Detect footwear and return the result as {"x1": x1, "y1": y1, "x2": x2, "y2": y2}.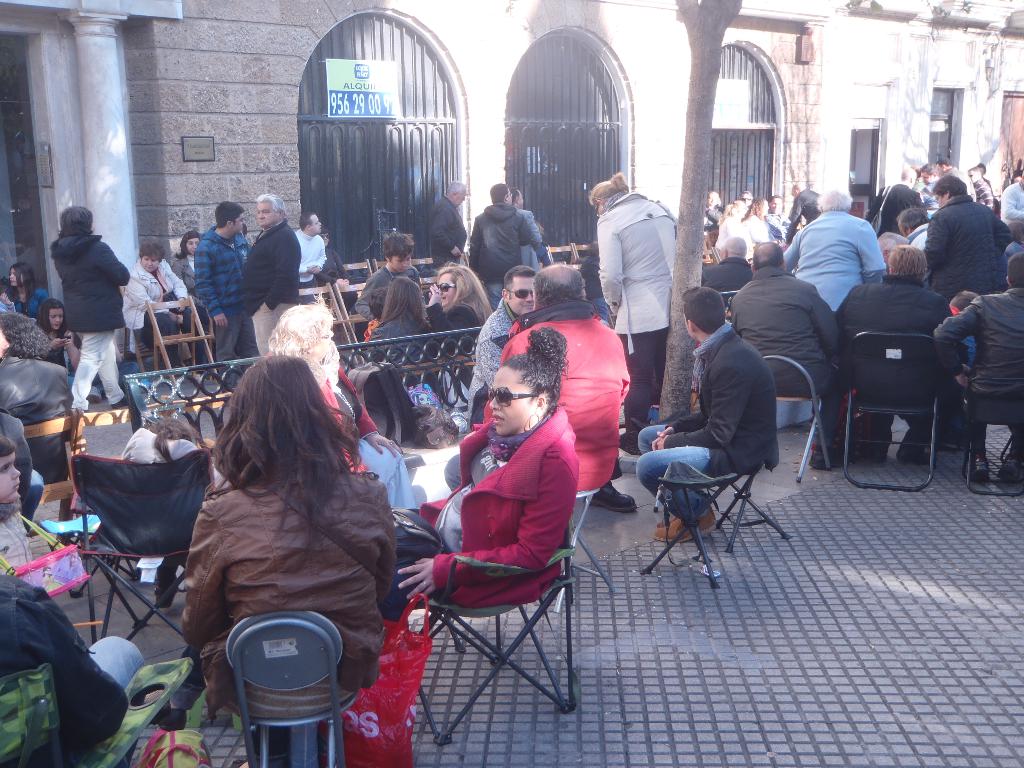
{"x1": 997, "y1": 452, "x2": 1023, "y2": 478}.
